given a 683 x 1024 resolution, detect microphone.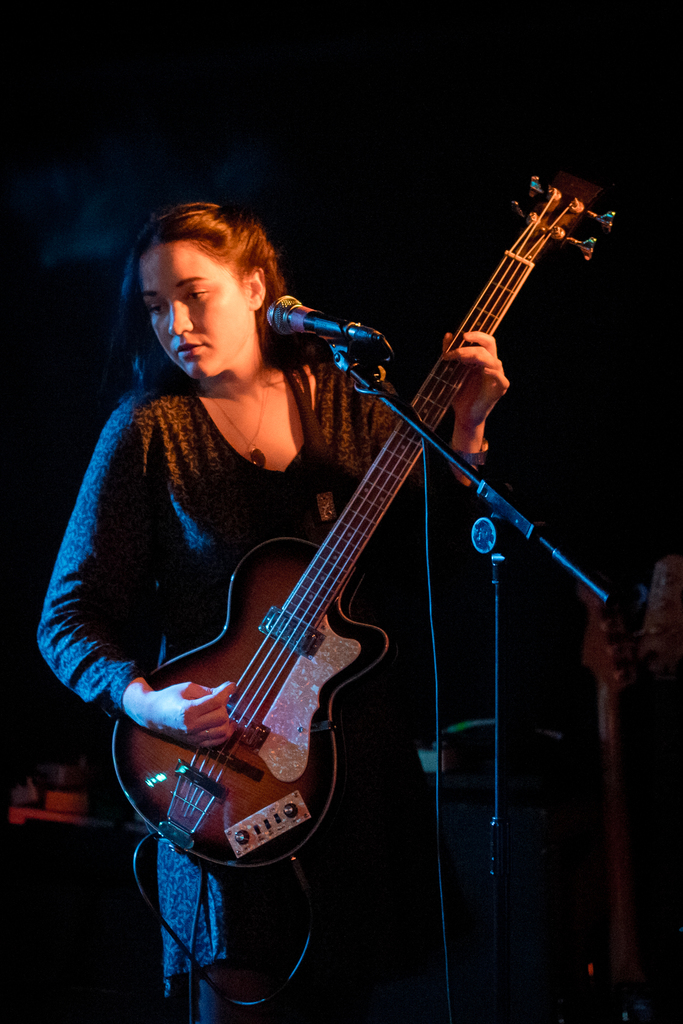
[left=256, top=293, right=375, bottom=353].
